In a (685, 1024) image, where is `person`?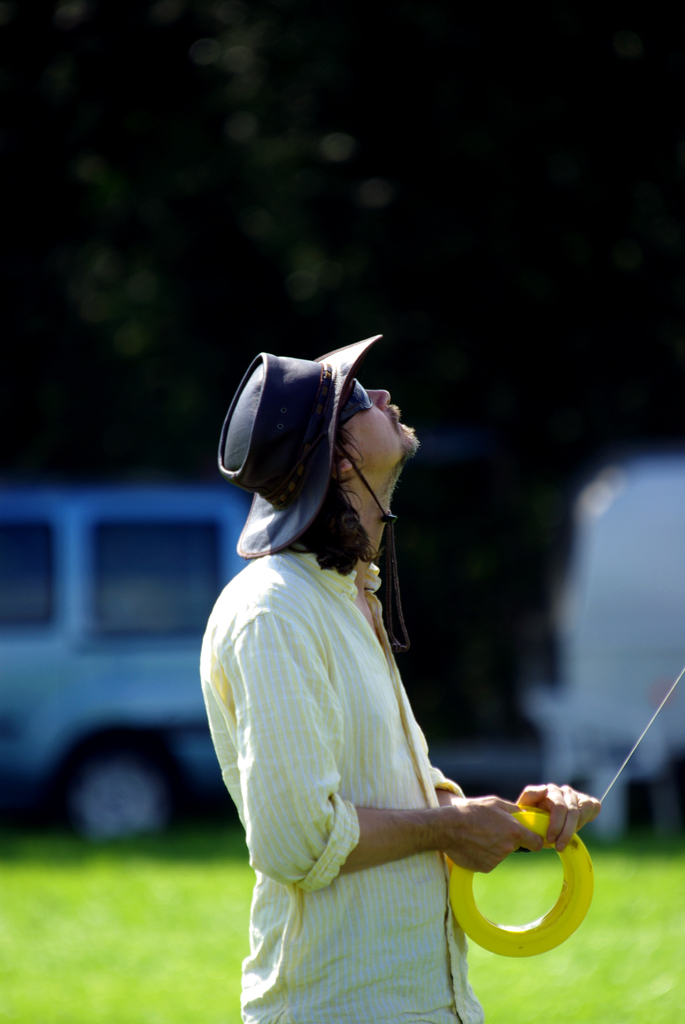
[x1=184, y1=322, x2=569, y2=1002].
